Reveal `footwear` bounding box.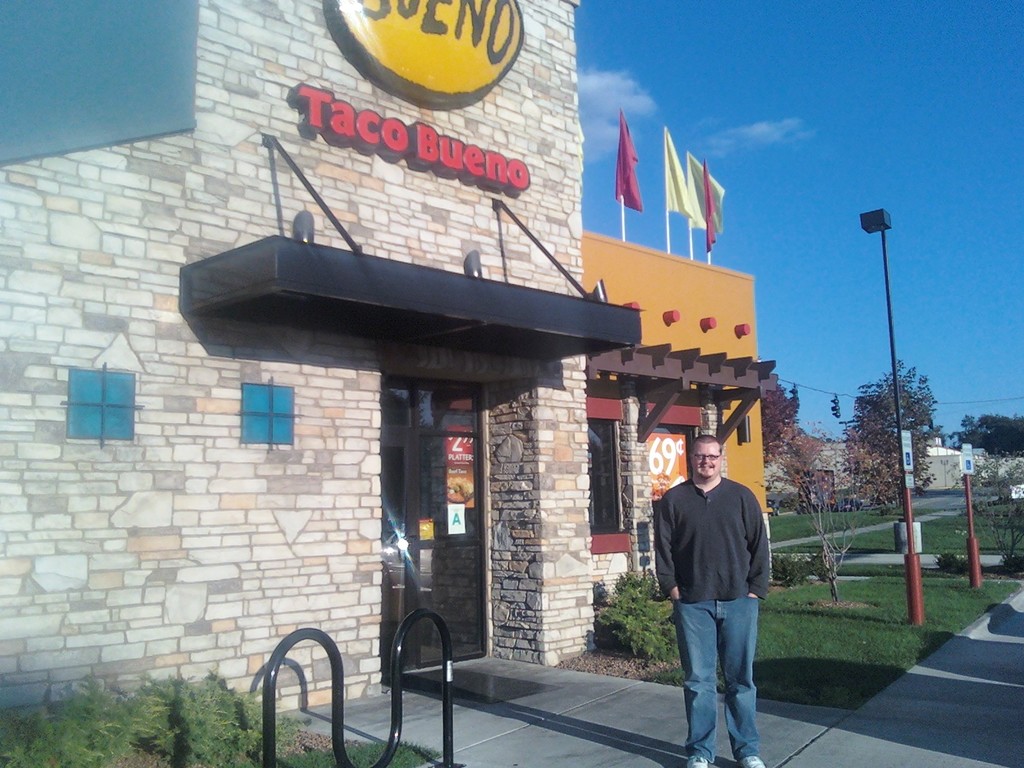
Revealed: [680, 755, 710, 767].
